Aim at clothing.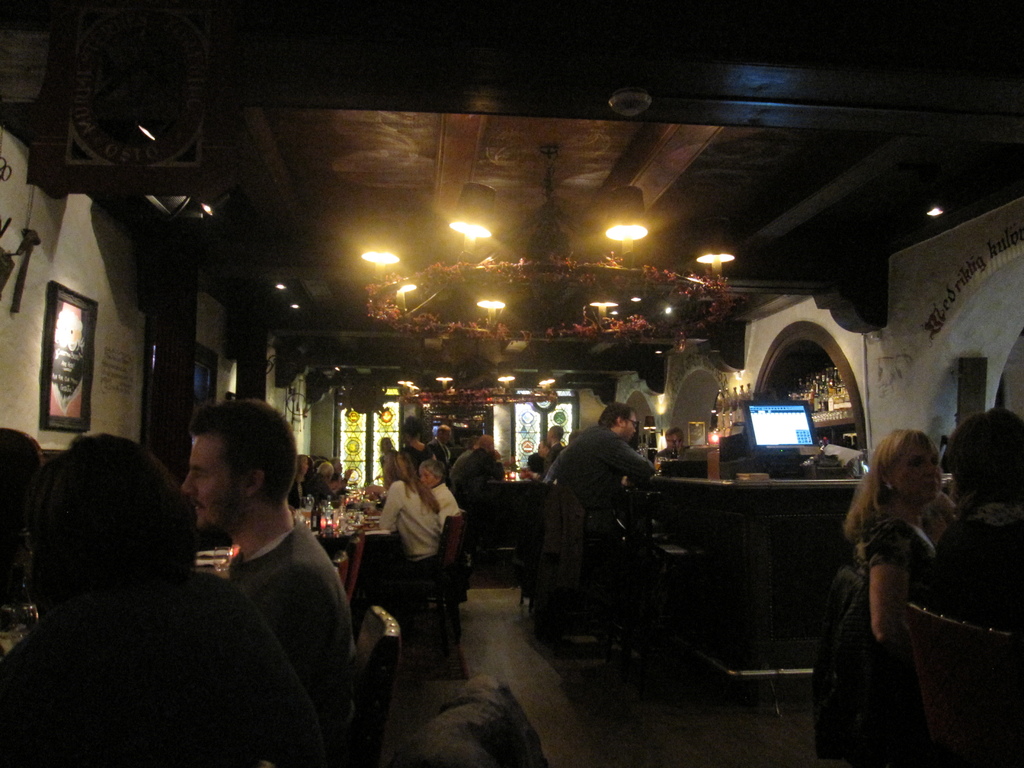
Aimed at 372,453,399,495.
